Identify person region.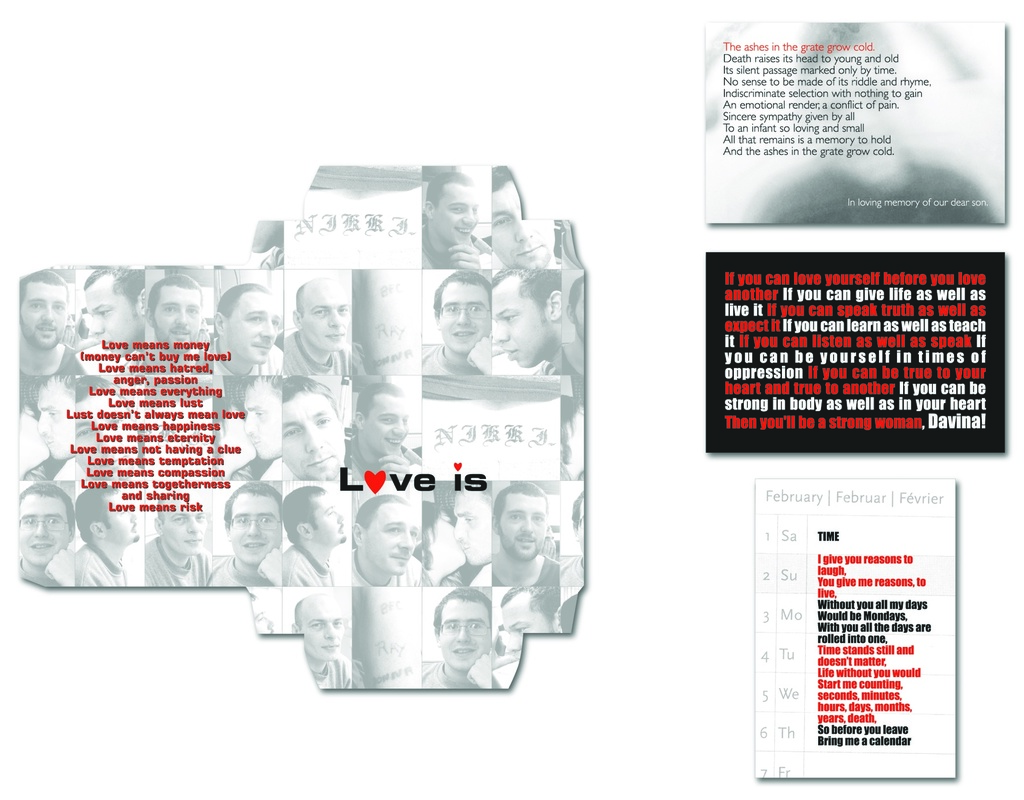
Region: <bbox>207, 482, 286, 599</bbox>.
